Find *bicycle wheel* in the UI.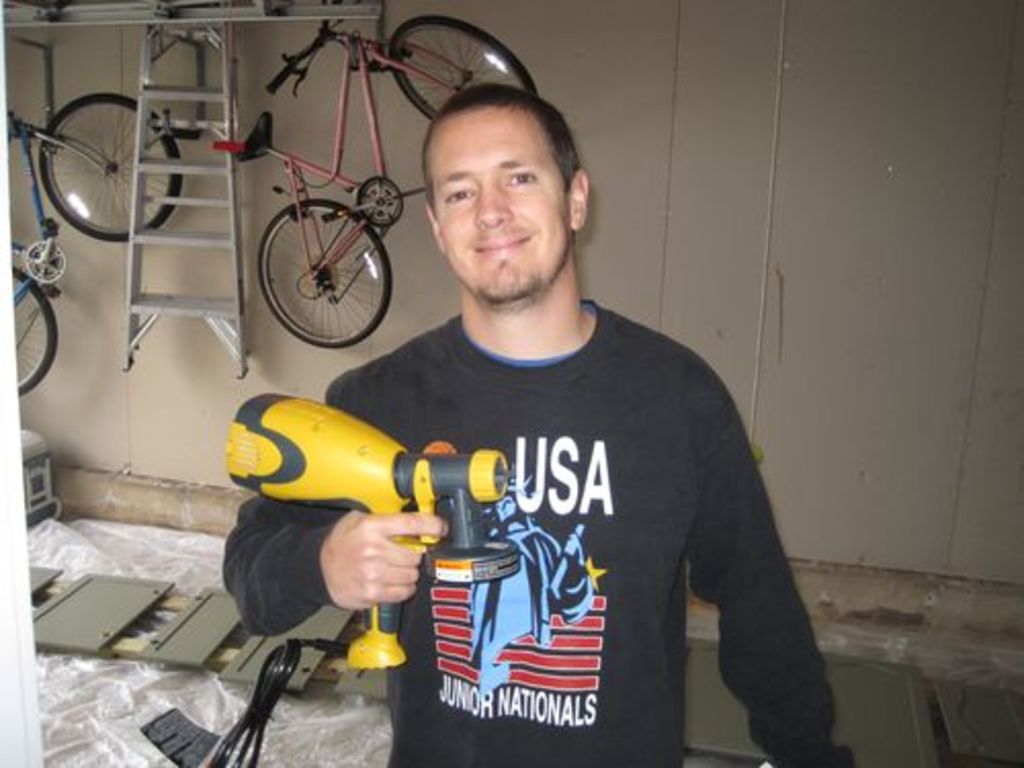
UI element at box=[39, 88, 182, 242].
